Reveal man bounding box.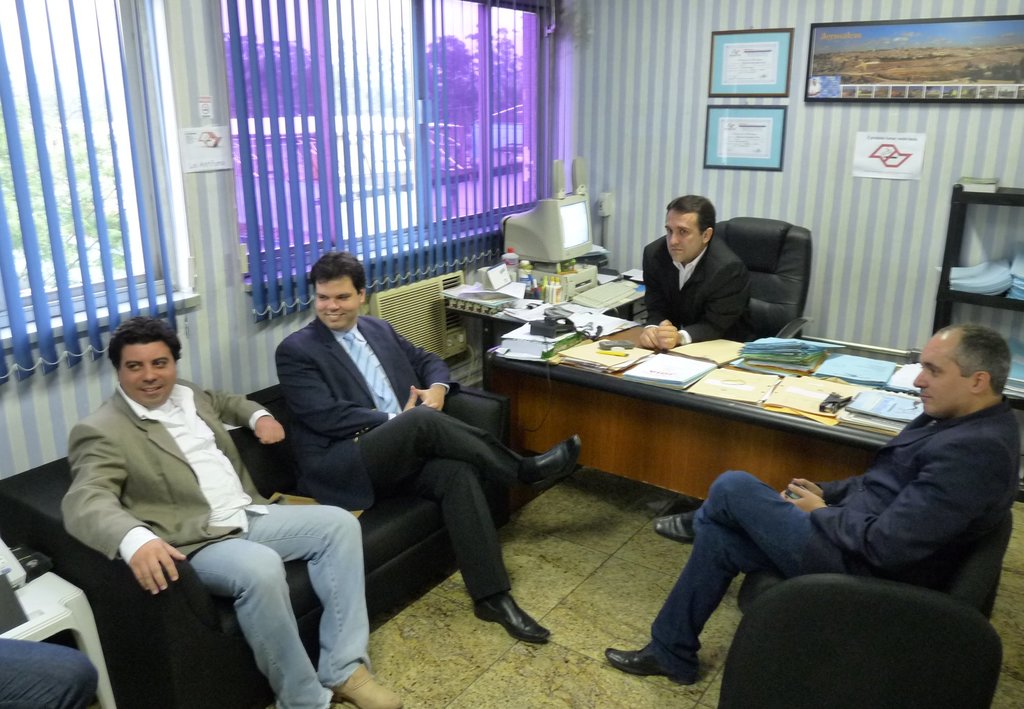
Revealed: bbox(270, 248, 582, 637).
